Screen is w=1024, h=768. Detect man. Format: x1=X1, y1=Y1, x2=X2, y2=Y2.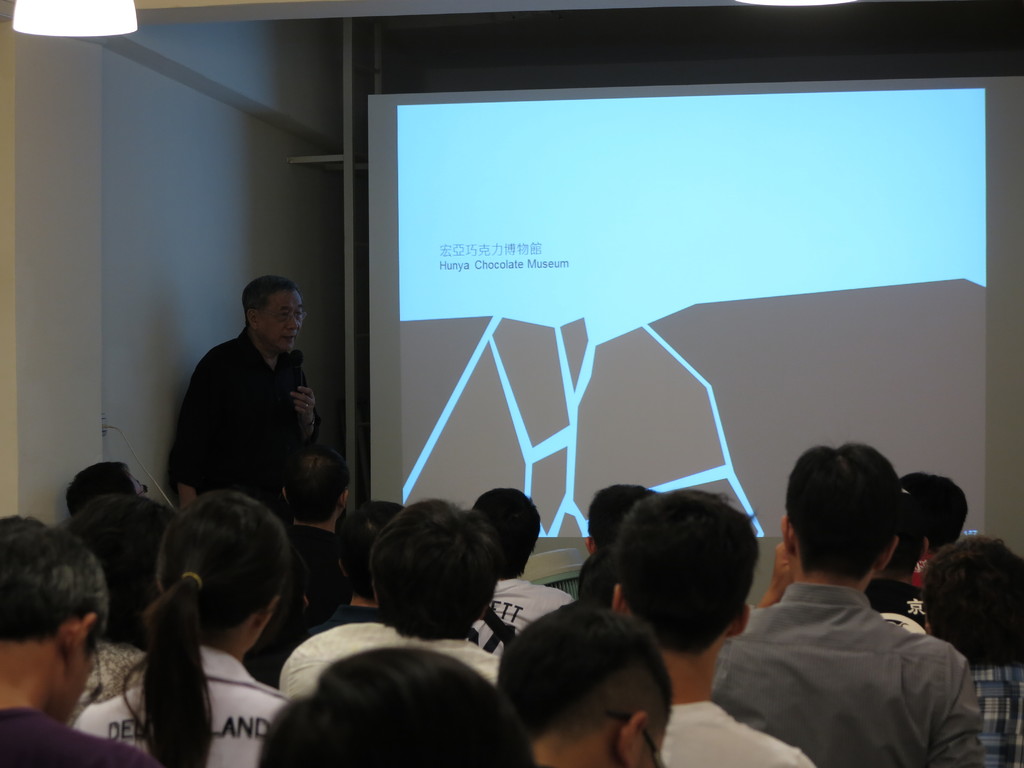
x1=913, y1=528, x2=1023, y2=767.
